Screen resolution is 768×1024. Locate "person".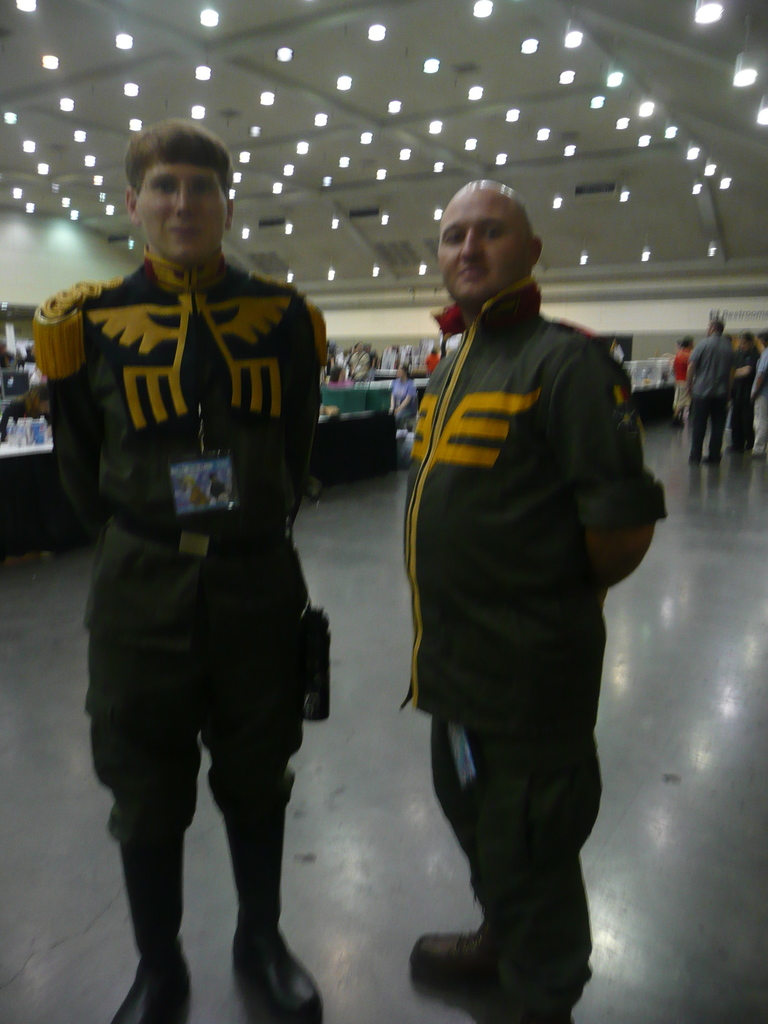
392, 363, 415, 442.
